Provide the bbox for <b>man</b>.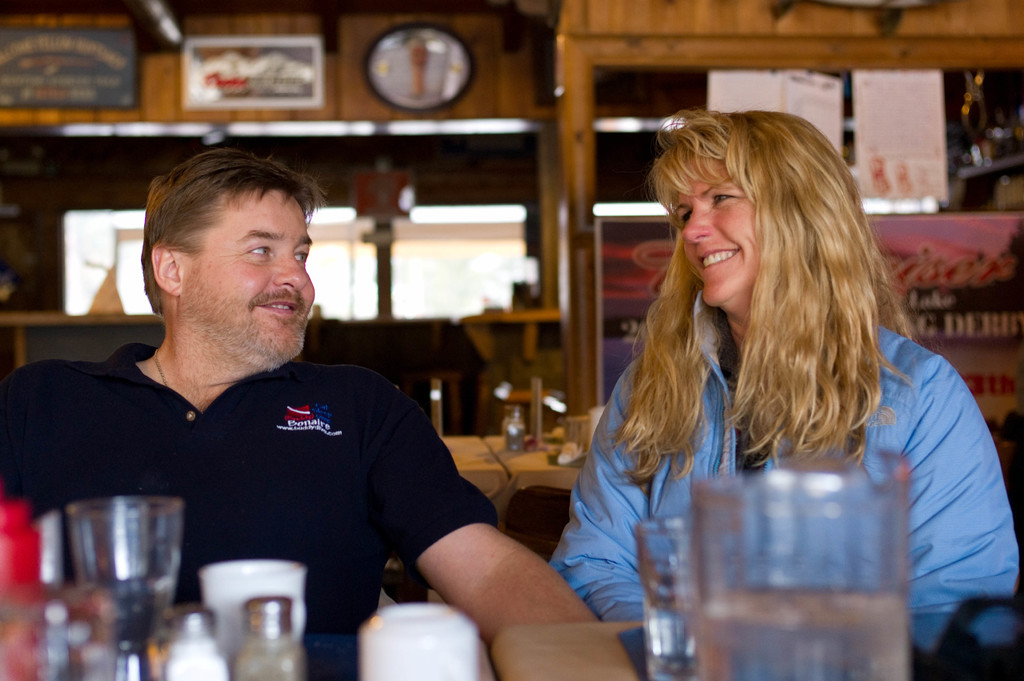
(24, 150, 556, 648).
